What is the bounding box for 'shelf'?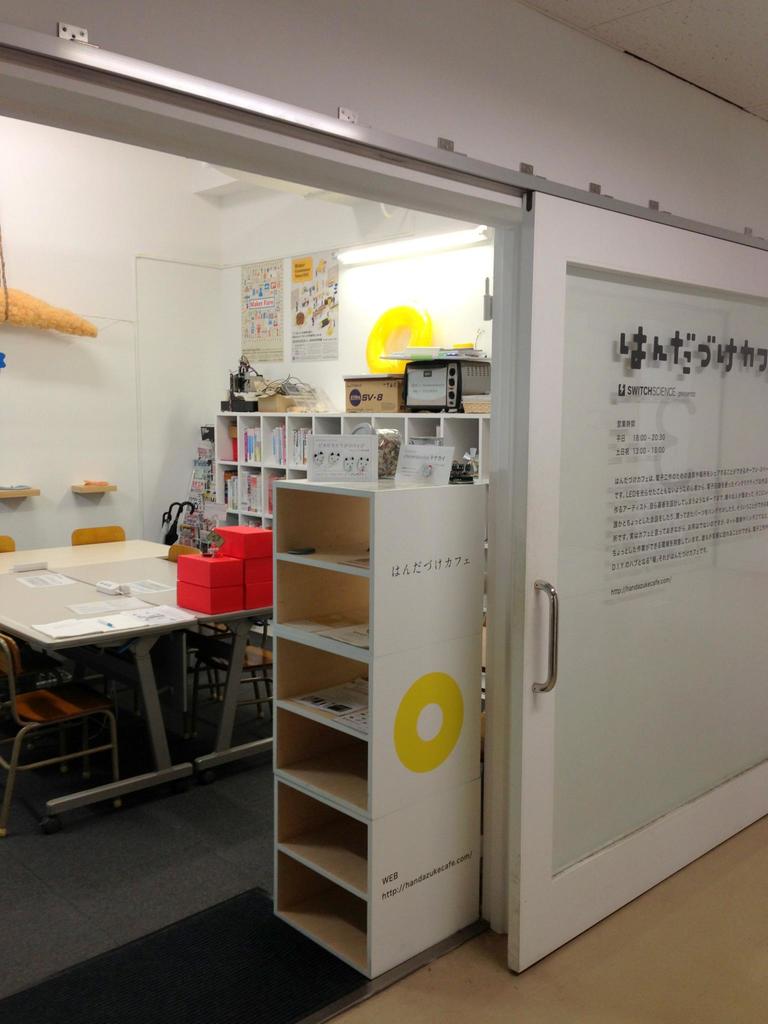
<bbox>266, 475, 485, 981</bbox>.
